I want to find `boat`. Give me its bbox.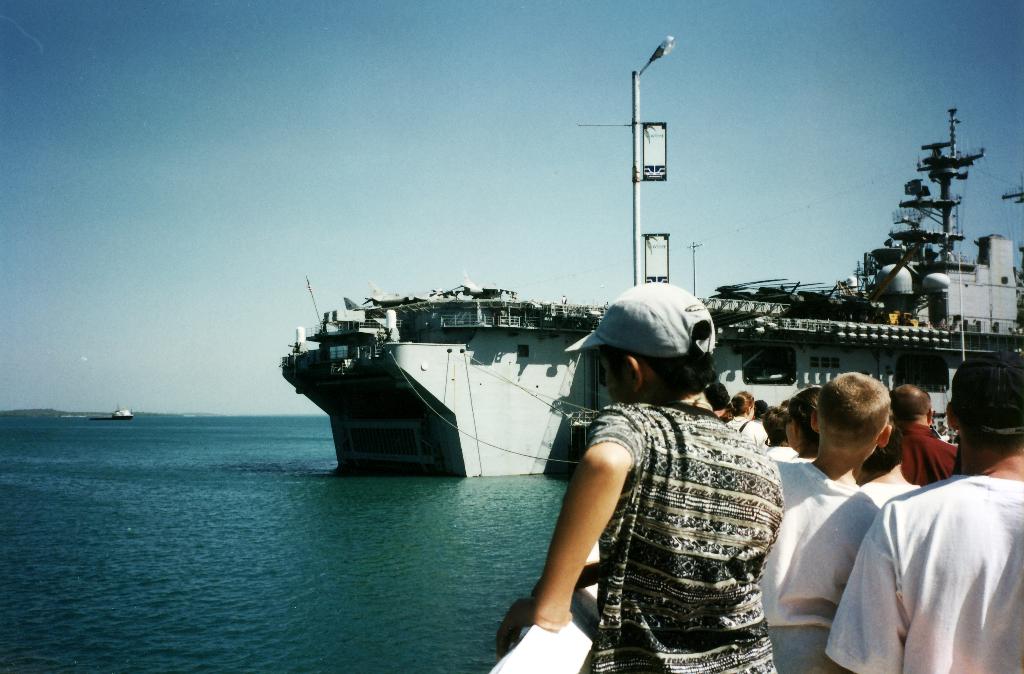
l=271, t=241, r=641, b=469.
